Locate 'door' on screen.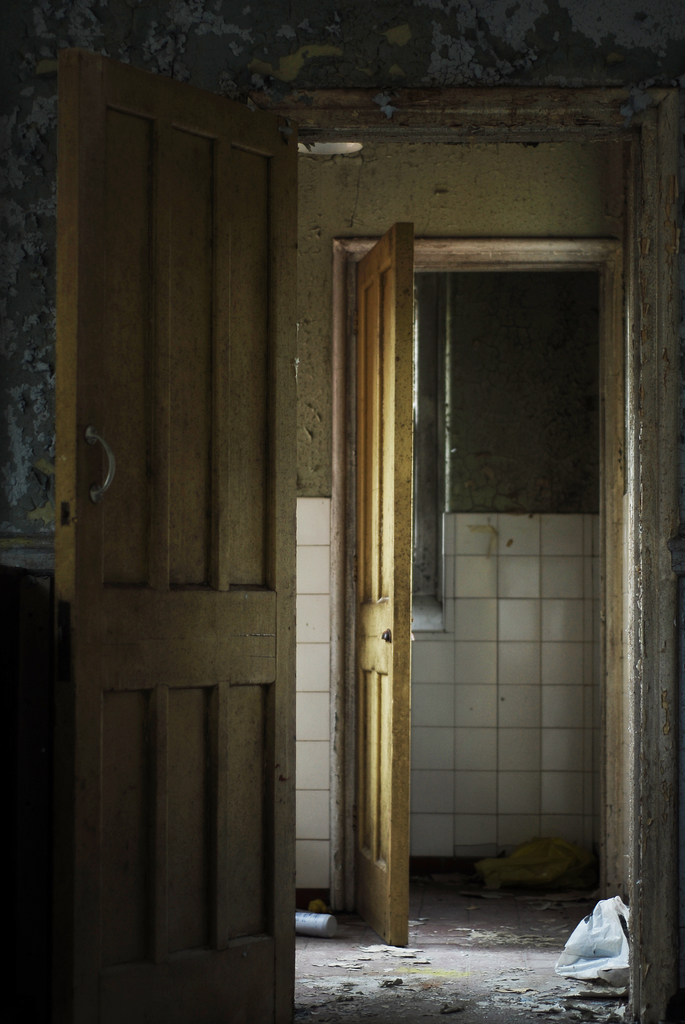
On screen at {"x1": 338, "y1": 216, "x2": 419, "y2": 959}.
